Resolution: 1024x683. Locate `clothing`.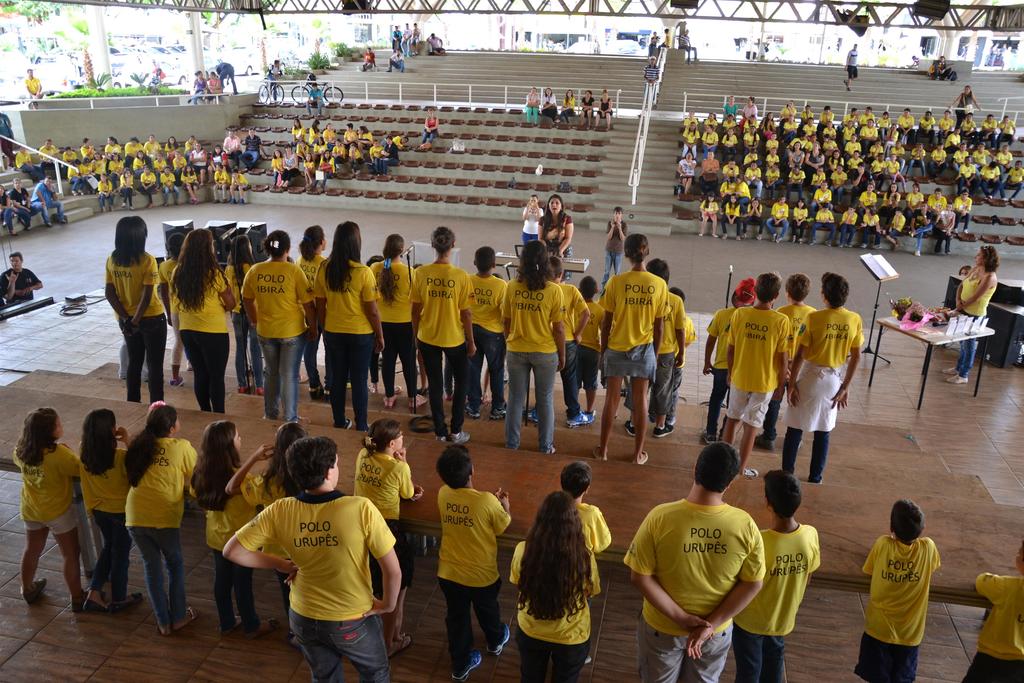
<box>595,91,611,122</box>.
